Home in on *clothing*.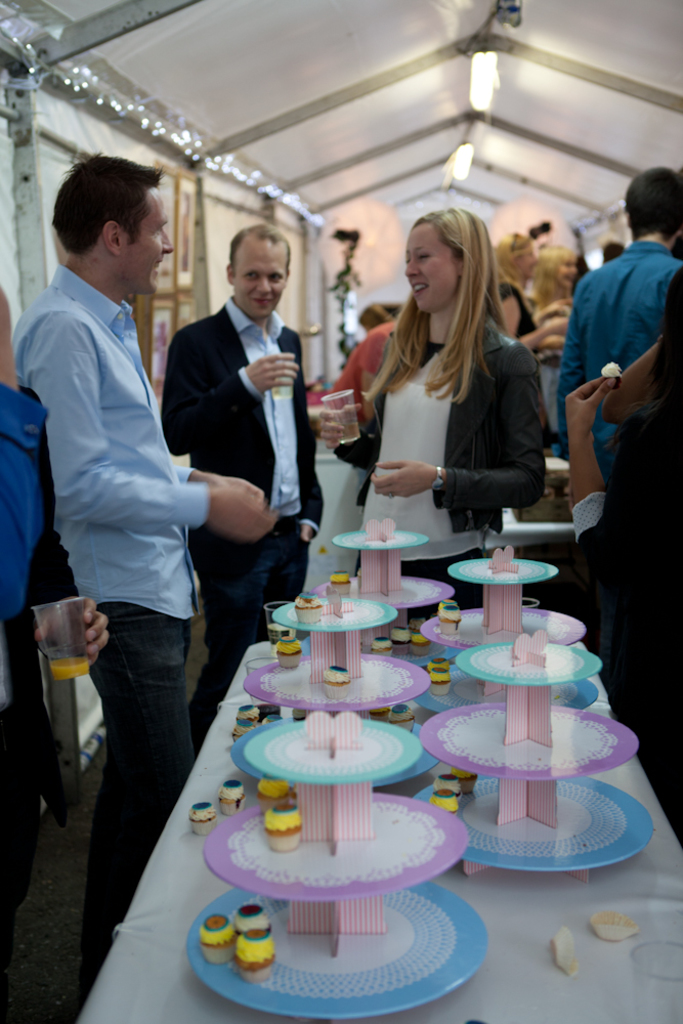
Homed in at 0, 380, 82, 918.
